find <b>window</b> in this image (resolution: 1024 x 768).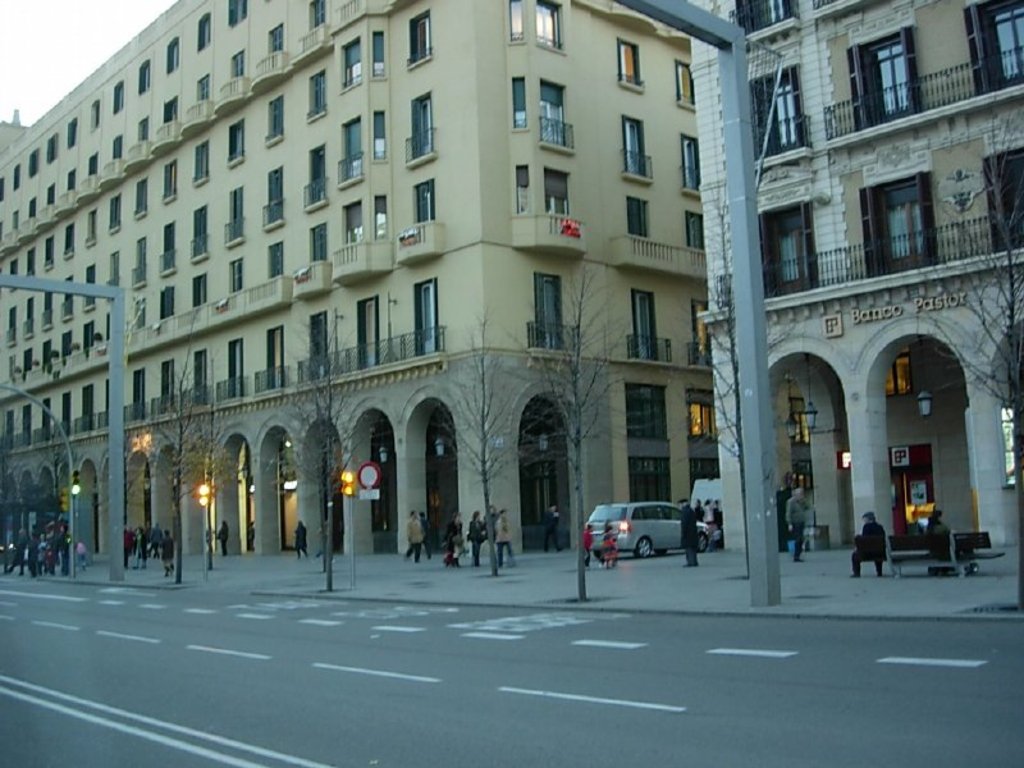
[756, 198, 814, 296].
